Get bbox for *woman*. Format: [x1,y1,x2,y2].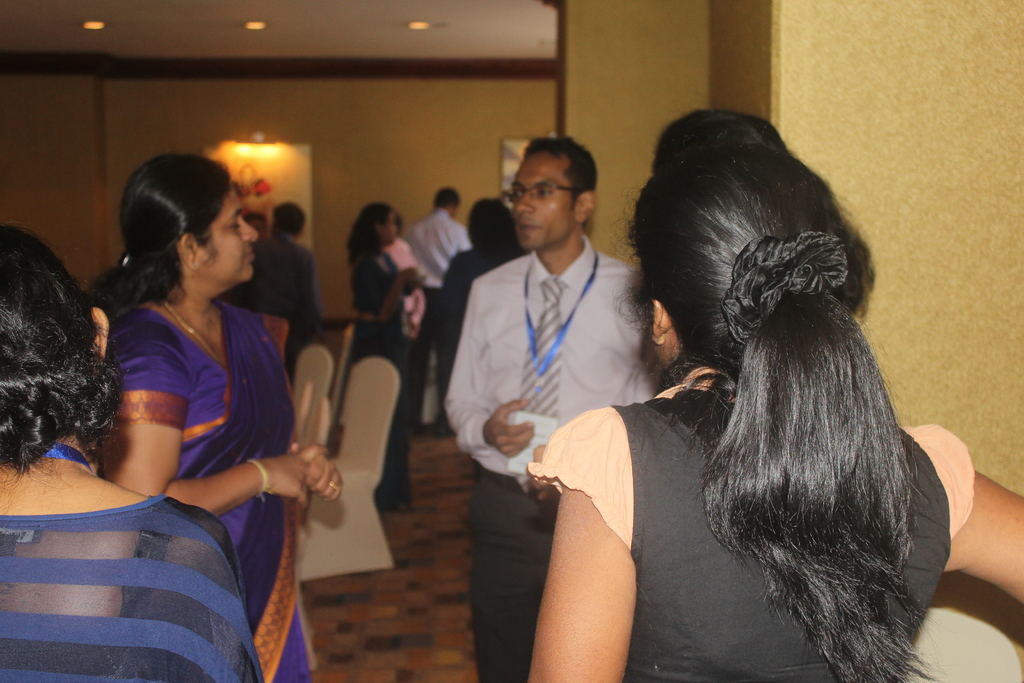
[341,201,421,506].
